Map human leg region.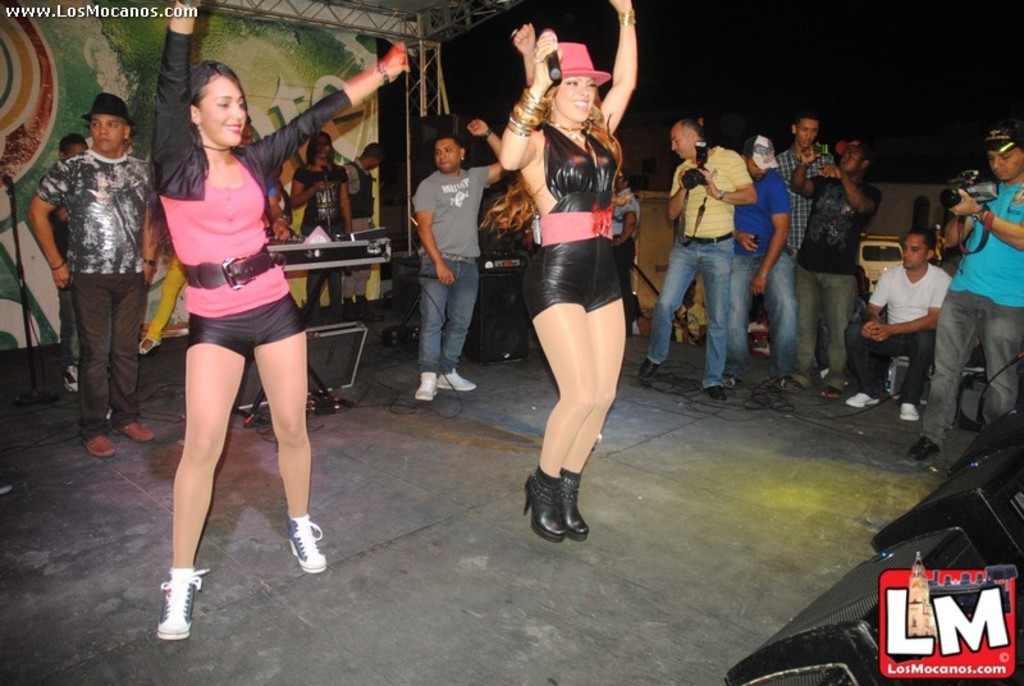
Mapped to BBox(174, 358, 244, 637).
